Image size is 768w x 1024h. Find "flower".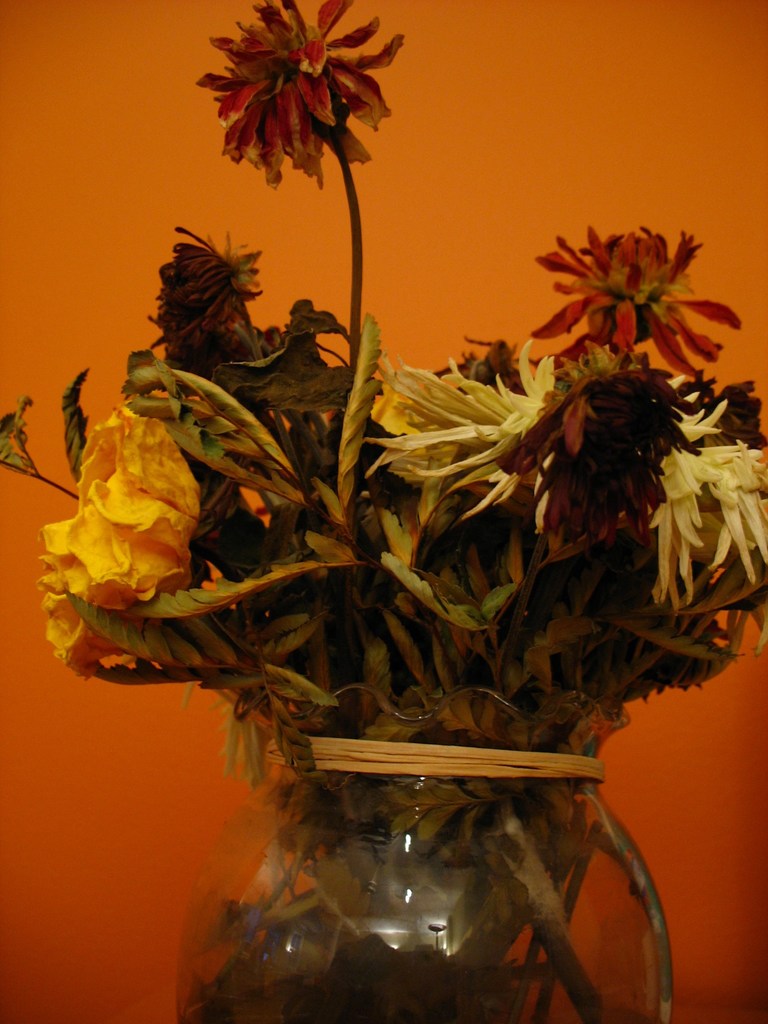
bbox=(657, 383, 767, 607).
